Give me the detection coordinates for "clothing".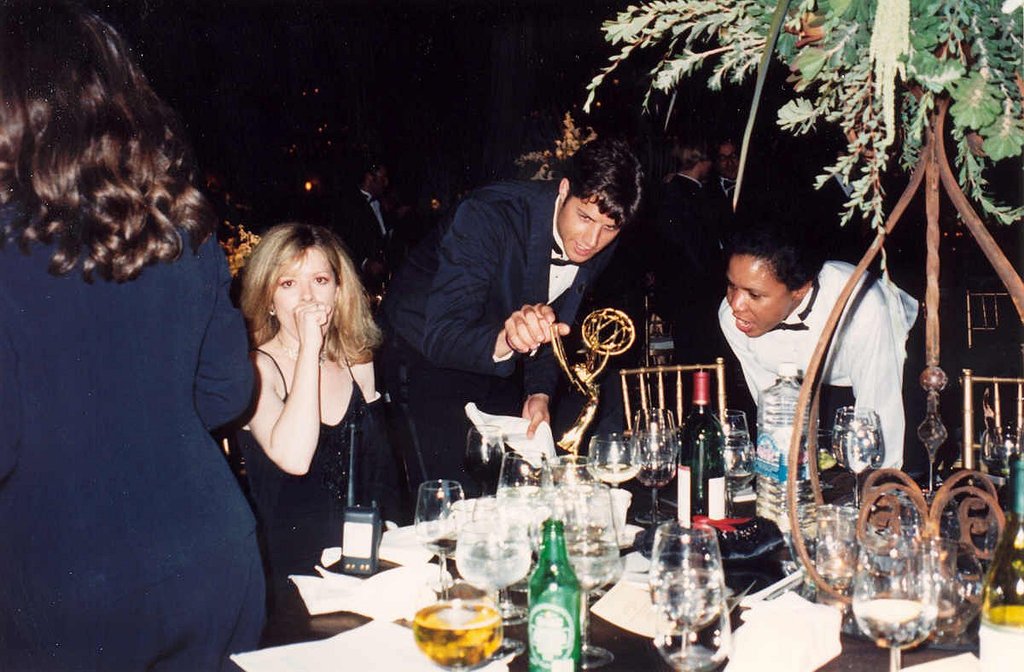
713:260:939:482.
